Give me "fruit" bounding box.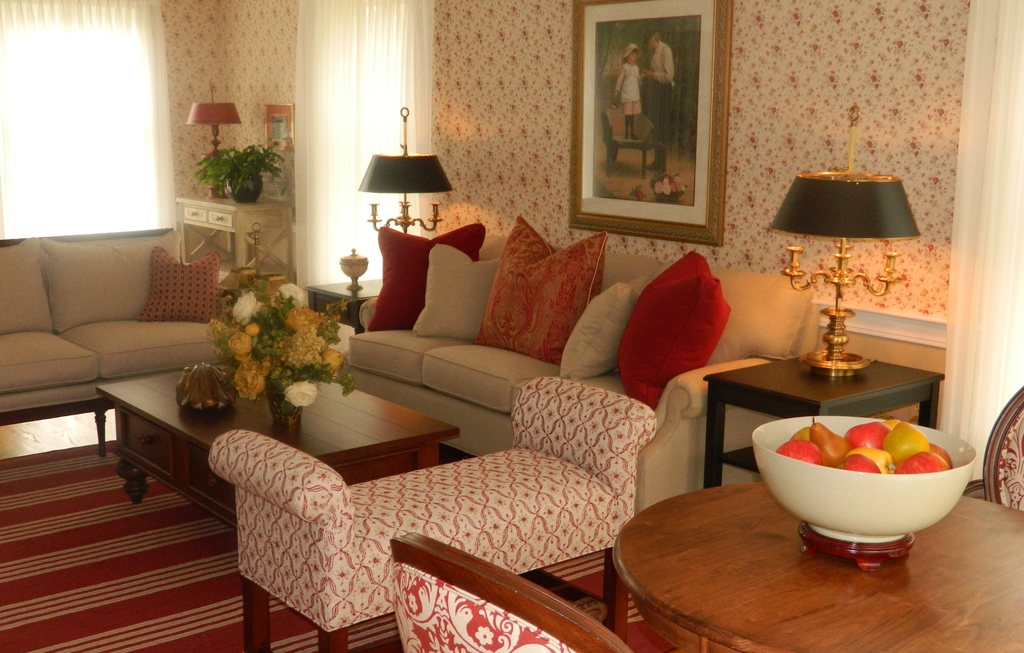
left=845, top=423, right=892, bottom=455.
